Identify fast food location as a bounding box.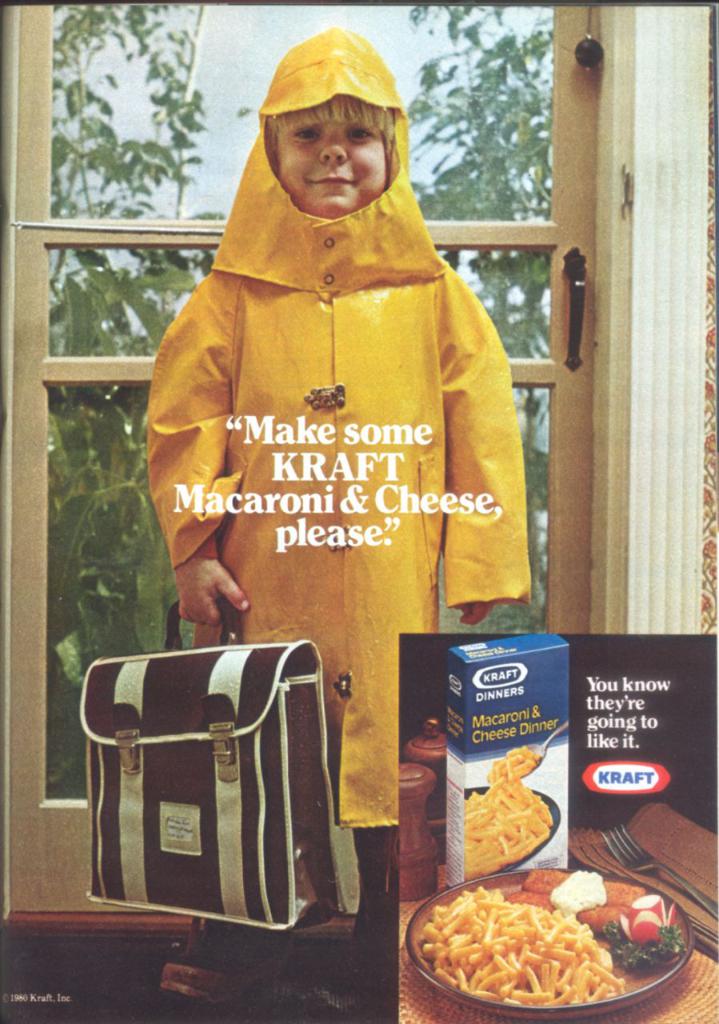
box(429, 877, 672, 1014).
